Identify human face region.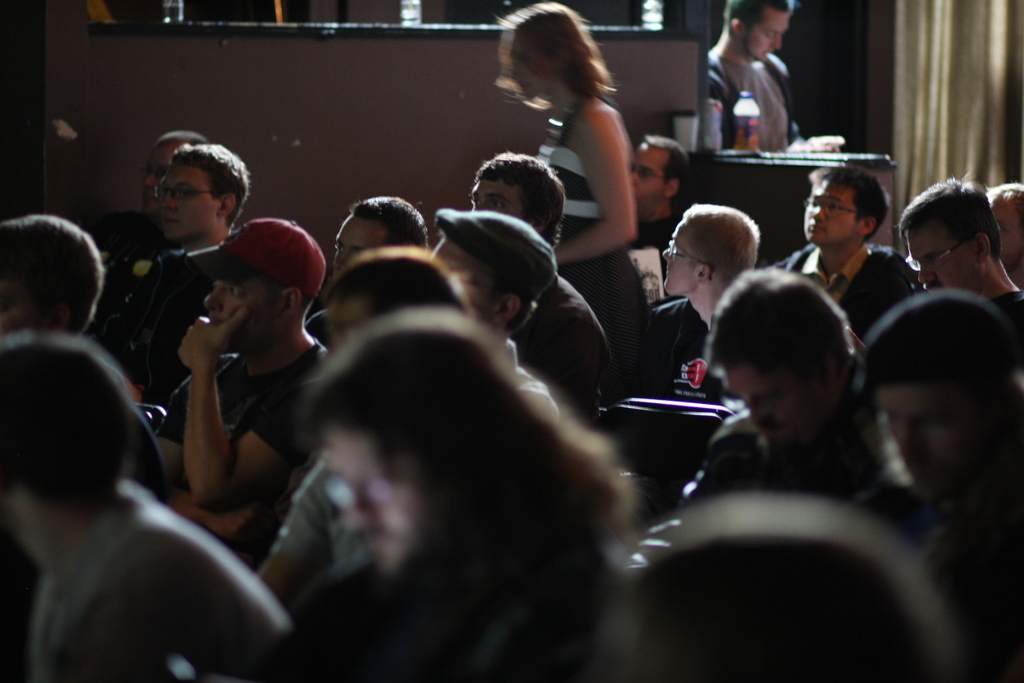
Region: BBox(497, 37, 556, 110).
